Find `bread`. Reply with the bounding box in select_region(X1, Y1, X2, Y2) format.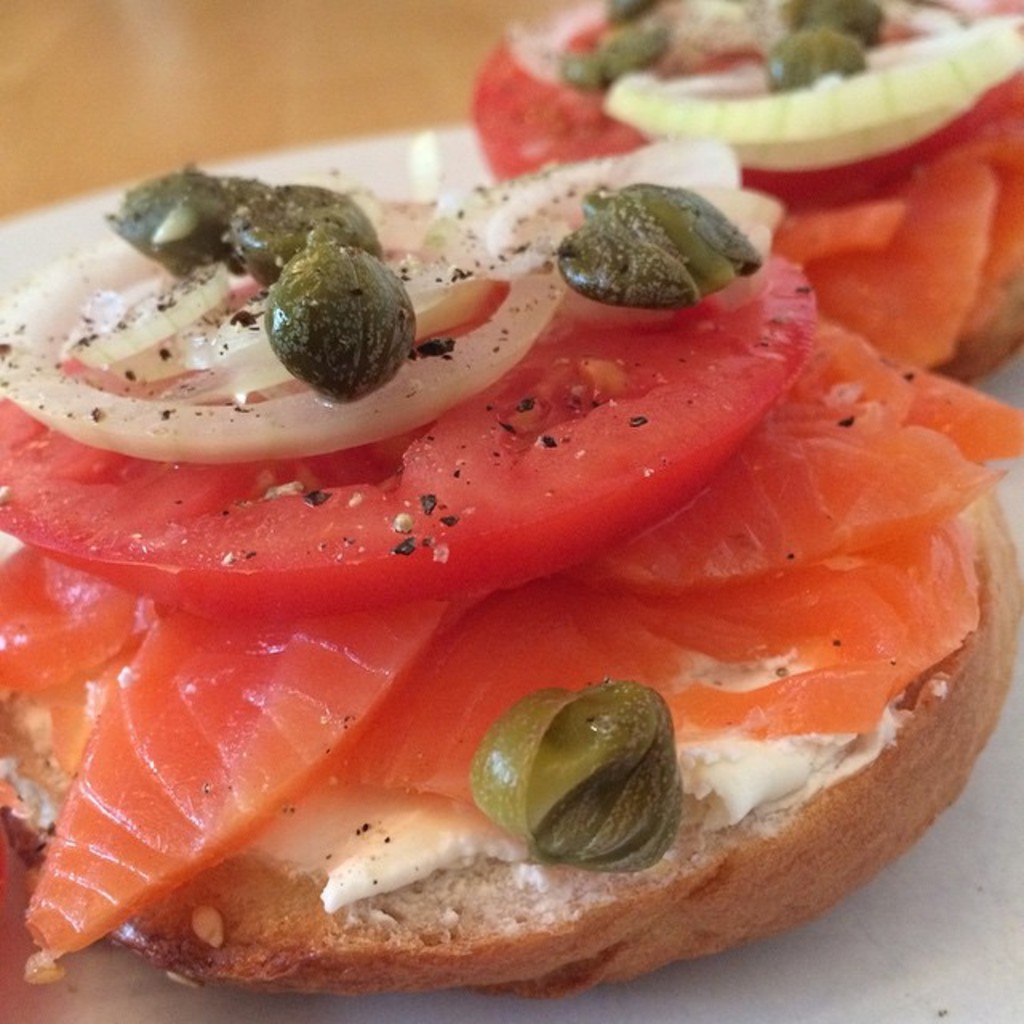
select_region(0, 483, 1022, 995).
